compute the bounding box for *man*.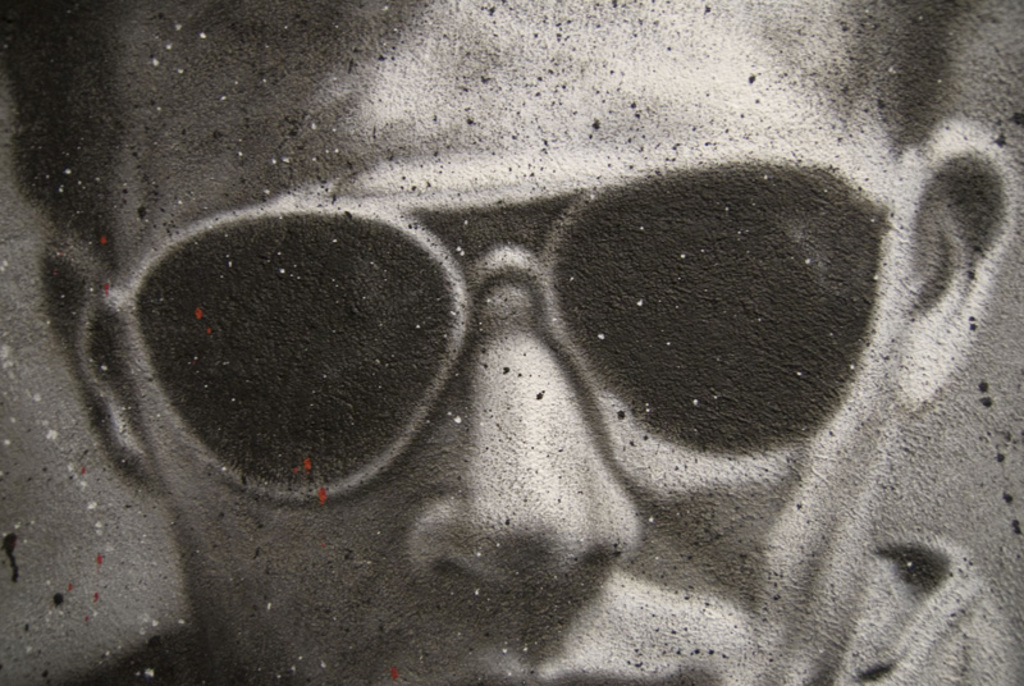
x1=0 y1=0 x2=1023 y2=685.
